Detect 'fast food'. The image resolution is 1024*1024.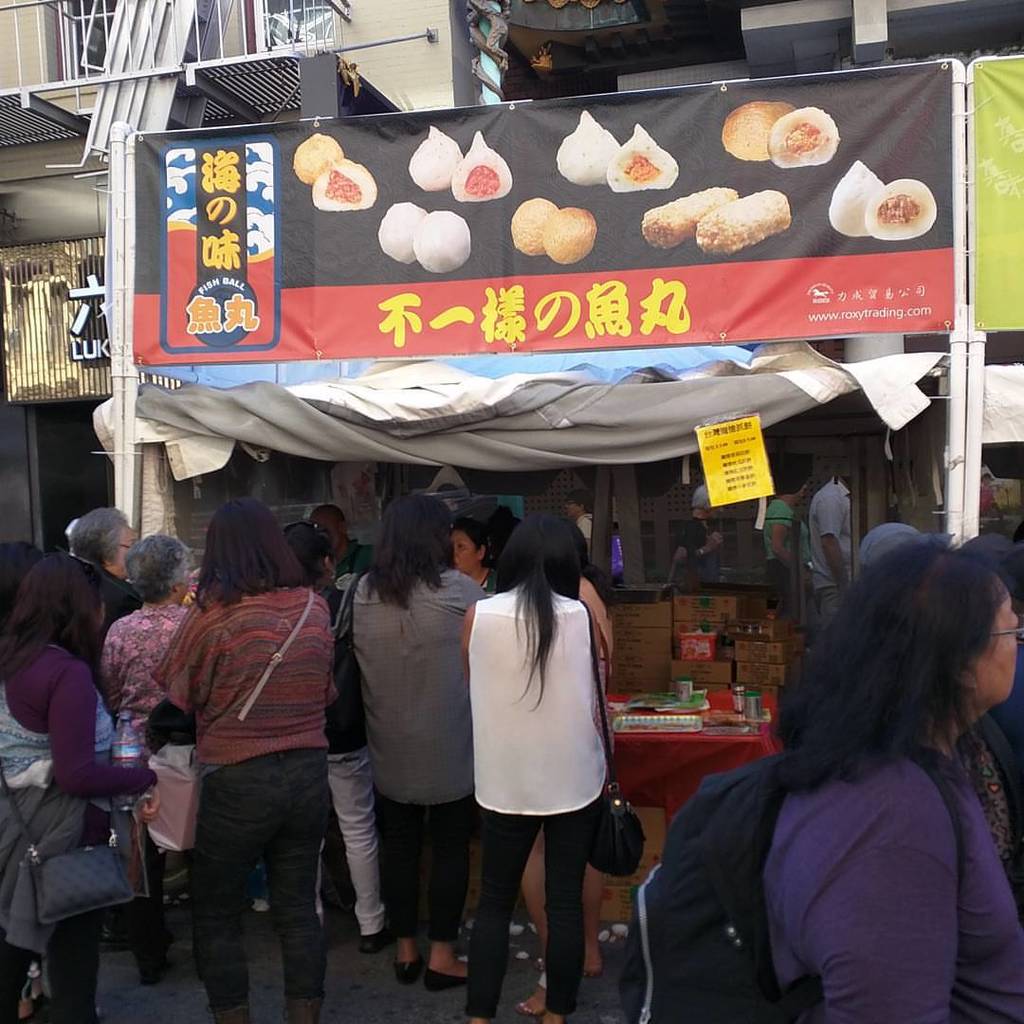
Rect(507, 195, 554, 256).
